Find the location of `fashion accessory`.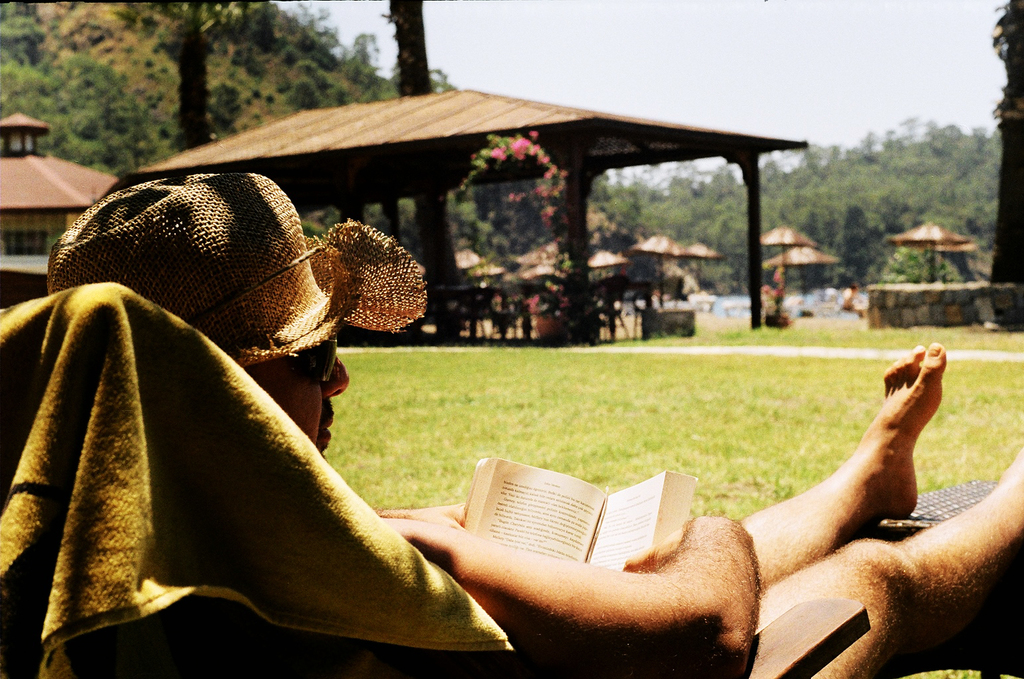
Location: pyautogui.locateOnScreen(46, 166, 427, 370).
